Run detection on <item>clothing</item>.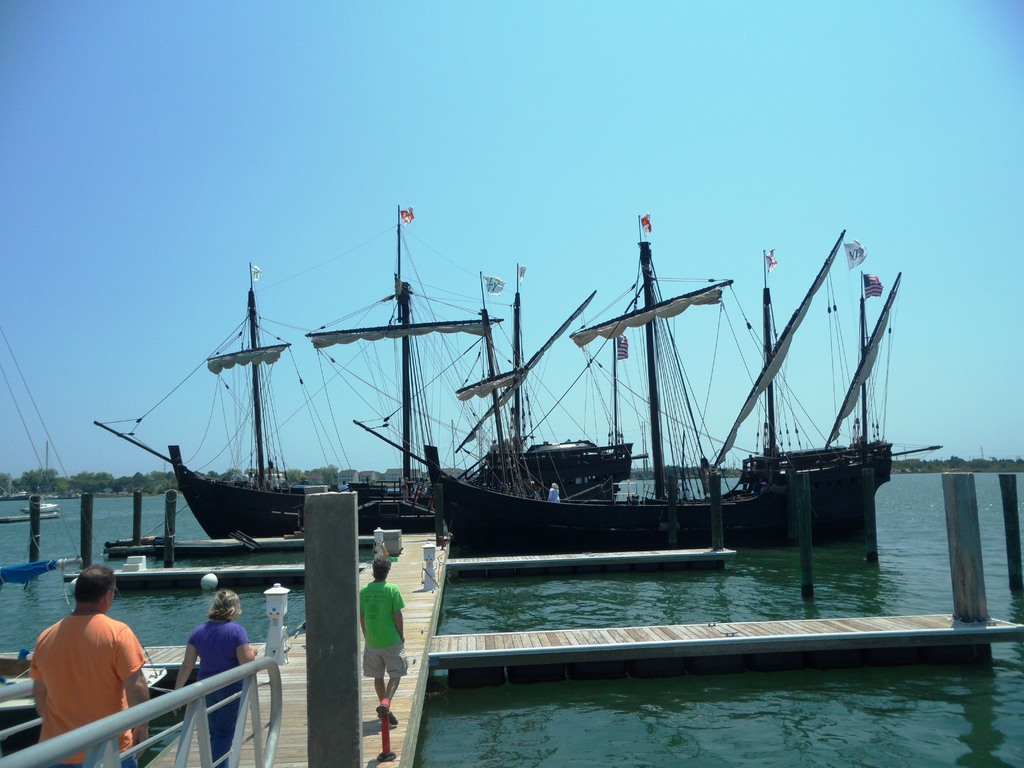
Result: bbox=(24, 611, 134, 730).
